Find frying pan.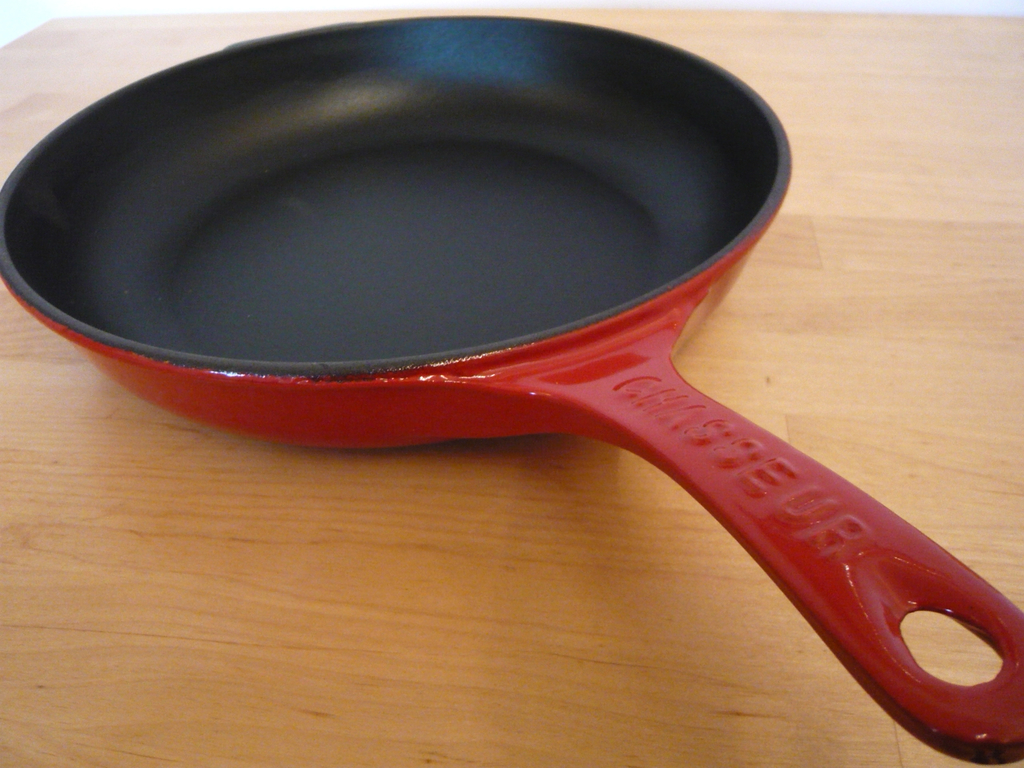
(left=0, top=13, right=1023, bottom=766).
